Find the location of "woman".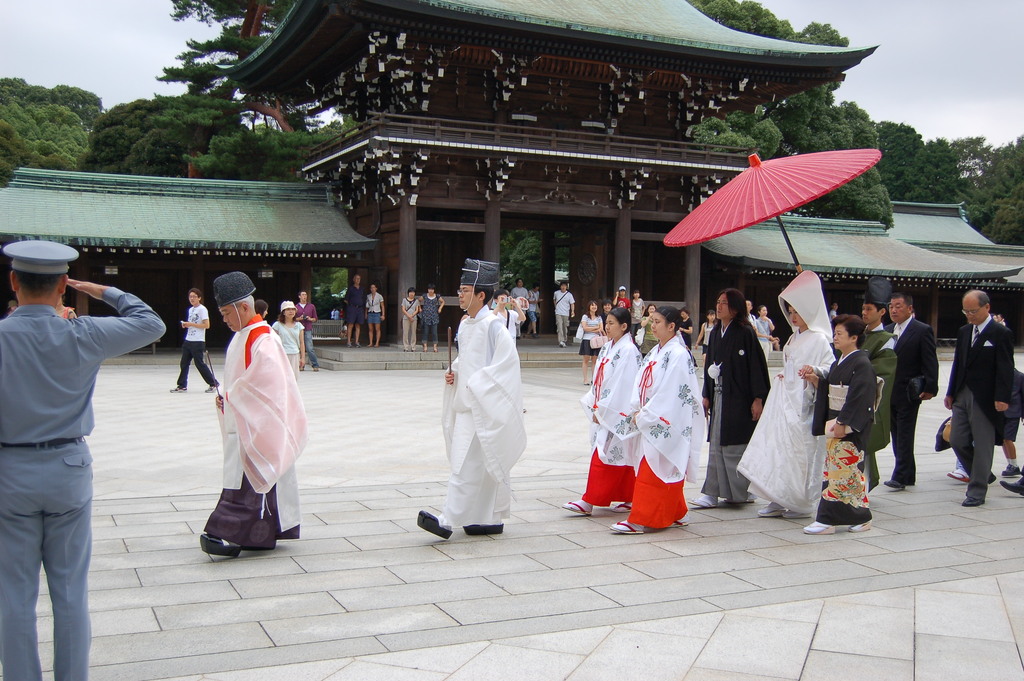
Location: 609, 302, 706, 539.
